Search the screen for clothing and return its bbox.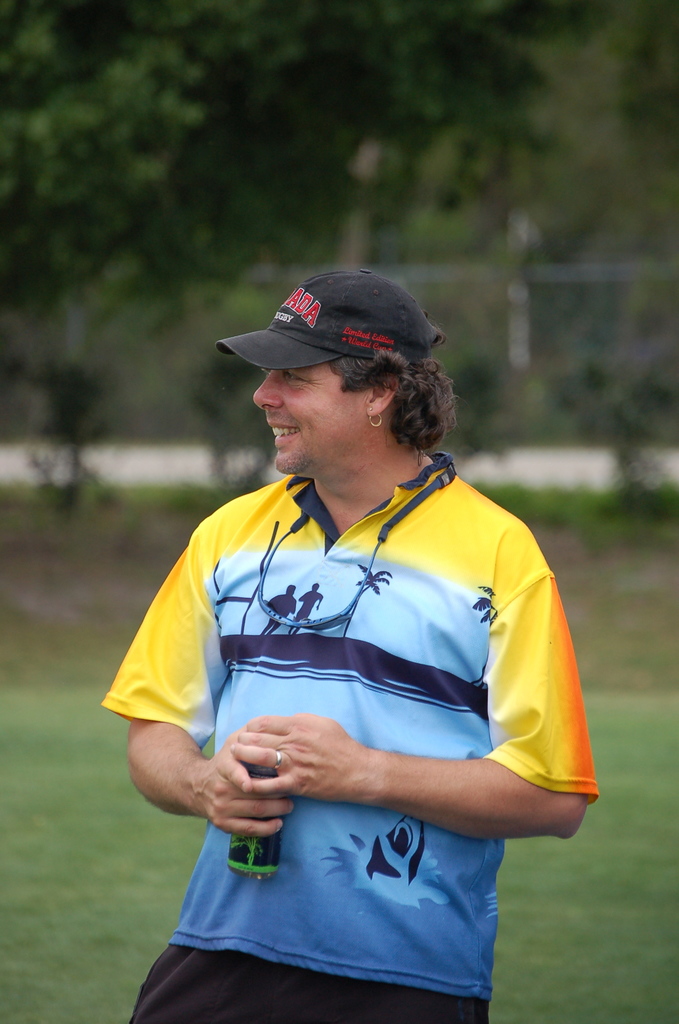
Found: bbox(101, 451, 600, 1023).
